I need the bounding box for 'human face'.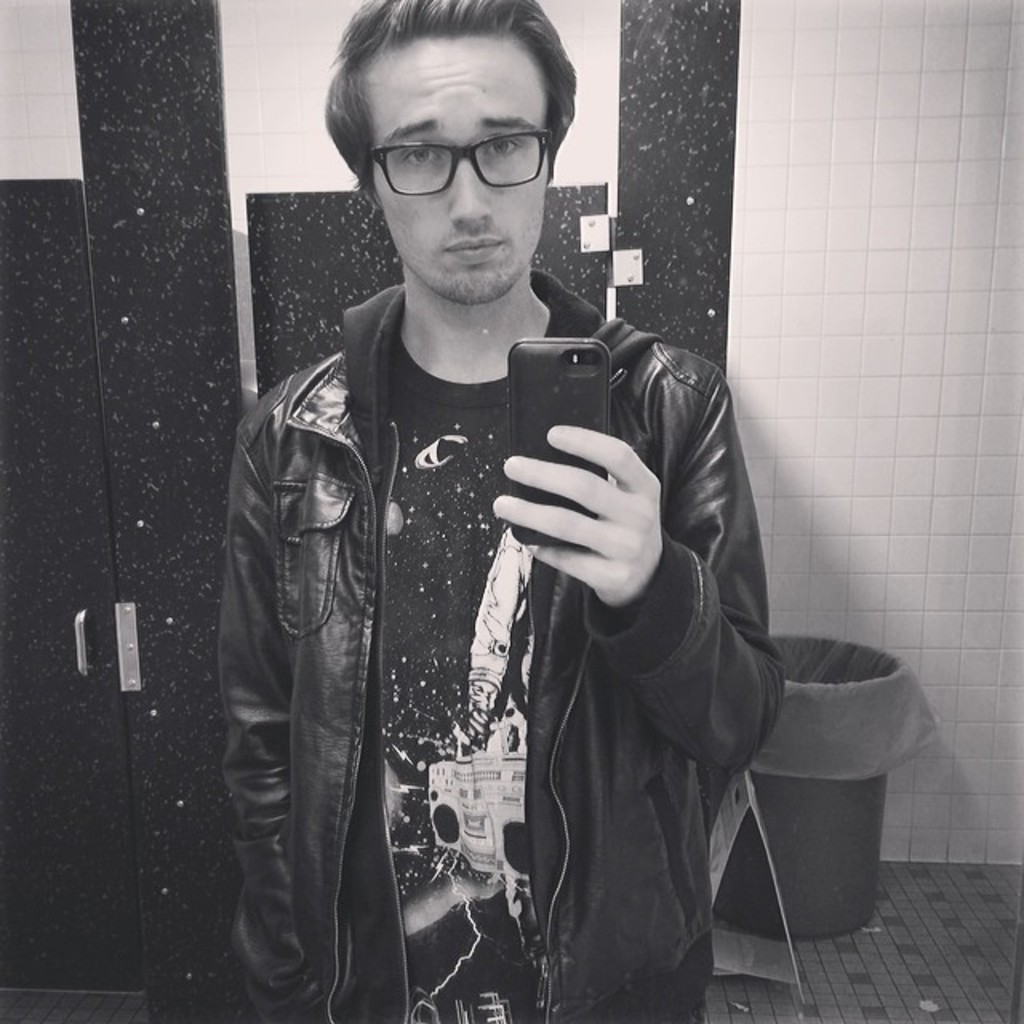
Here it is: 373 43 549 299.
